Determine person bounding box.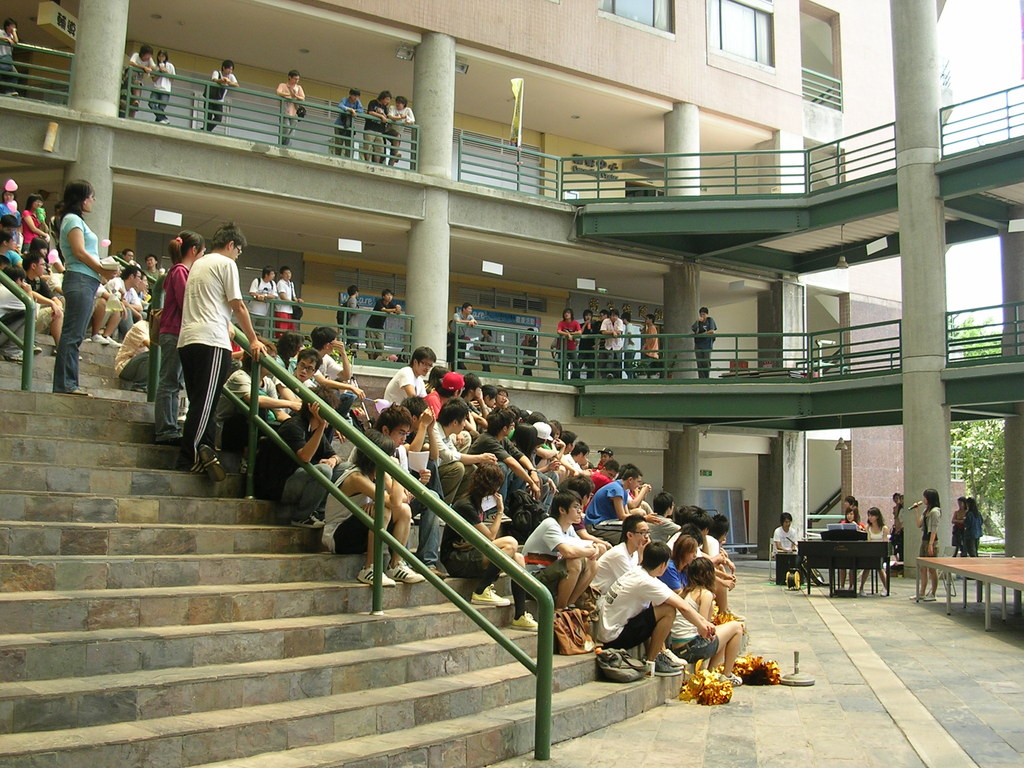
Determined: locate(148, 212, 248, 479).
